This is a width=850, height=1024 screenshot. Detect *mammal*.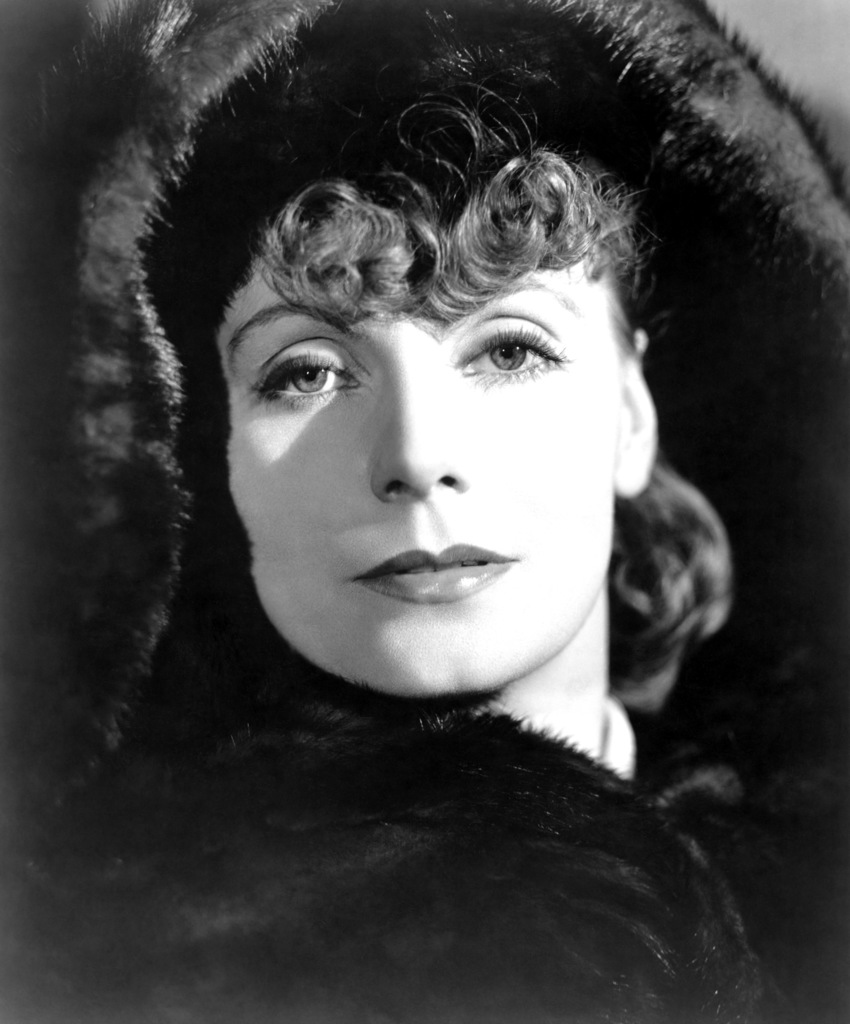
0,3,849,1013.
